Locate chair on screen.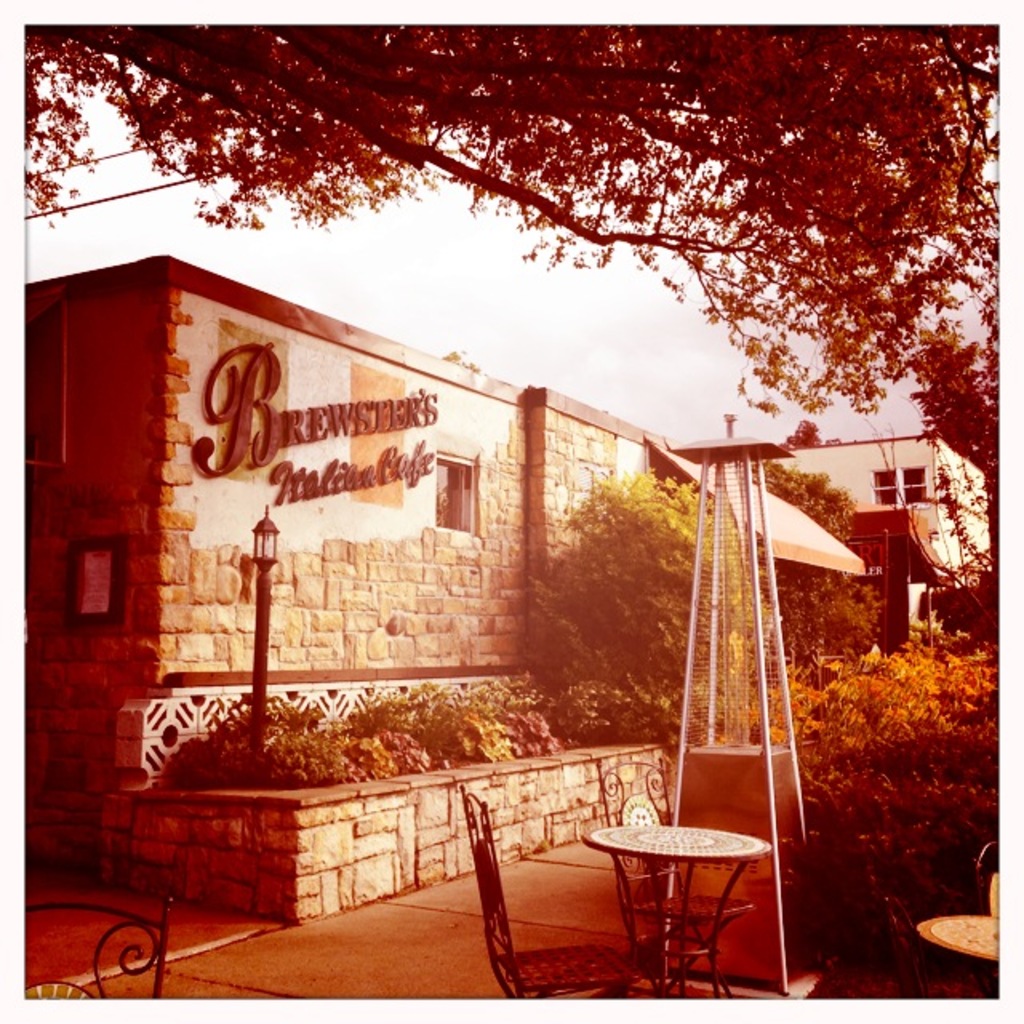
On screen at rect(595, 758, 755, 998).
